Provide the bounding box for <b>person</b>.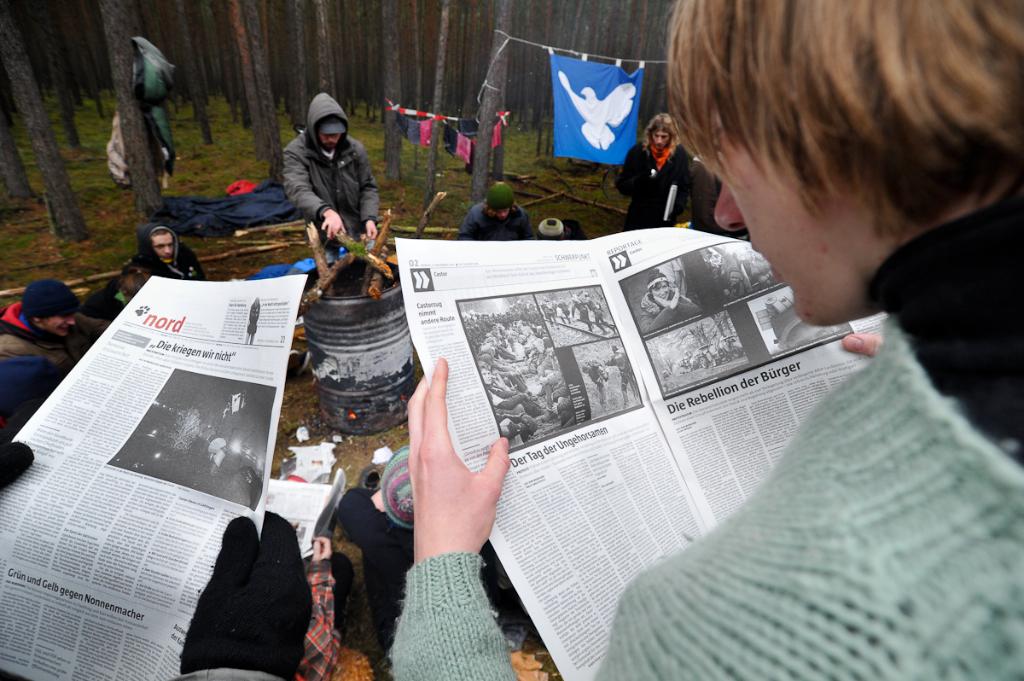
l=458, t=175, r=533, b=240.
